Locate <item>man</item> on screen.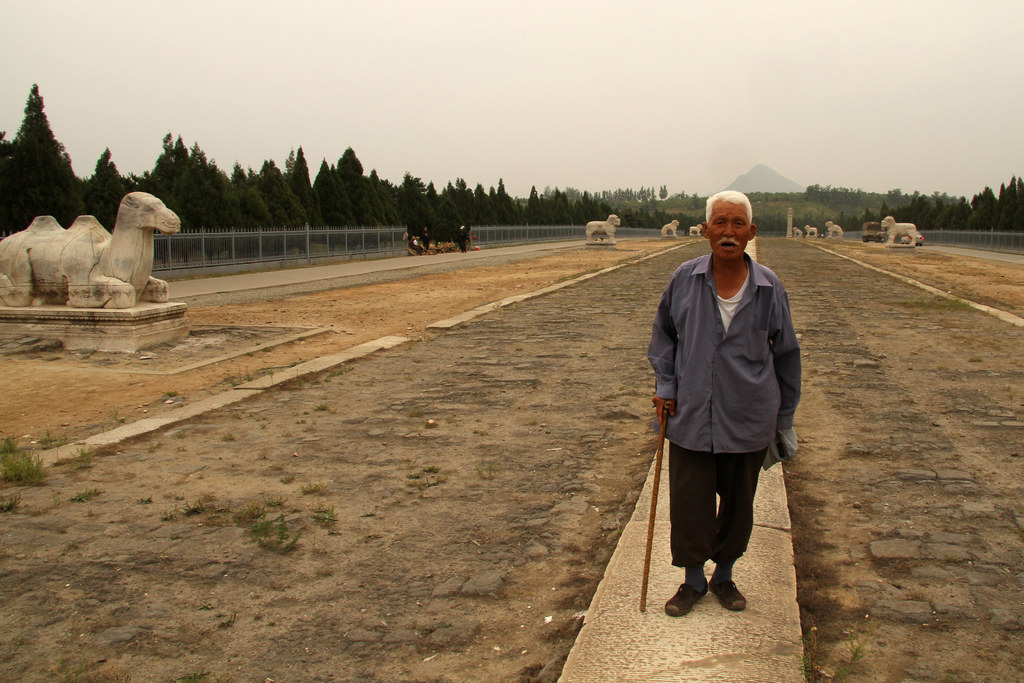
On screen at pyautogui.locateOnScreen(636, 185, 806, 624).
